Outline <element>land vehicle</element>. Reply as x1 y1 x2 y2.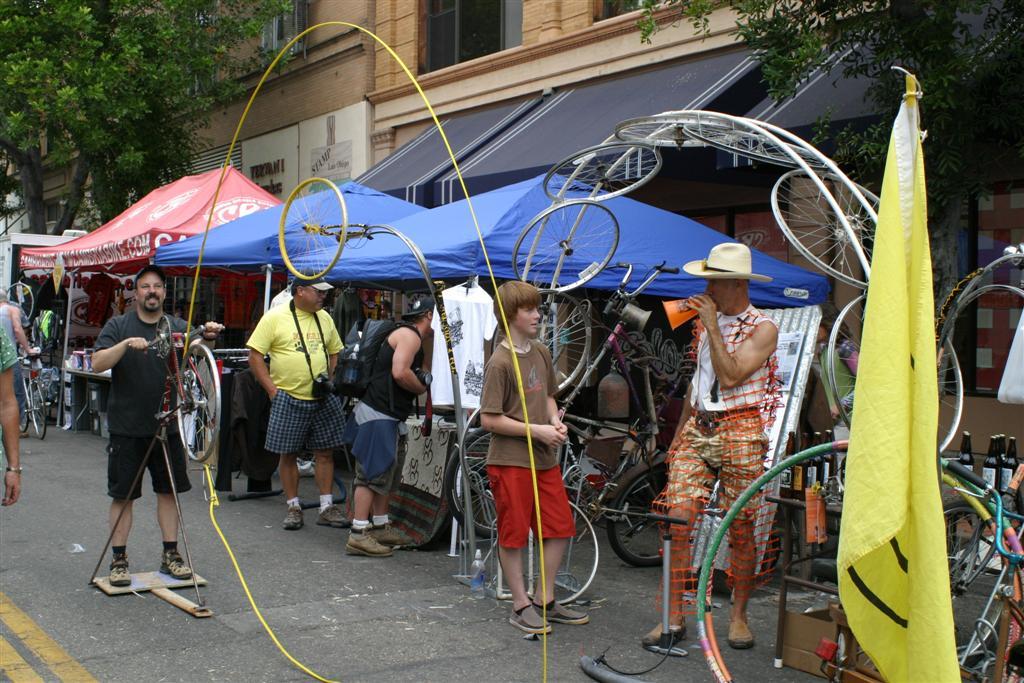
940 457 1023 682.
